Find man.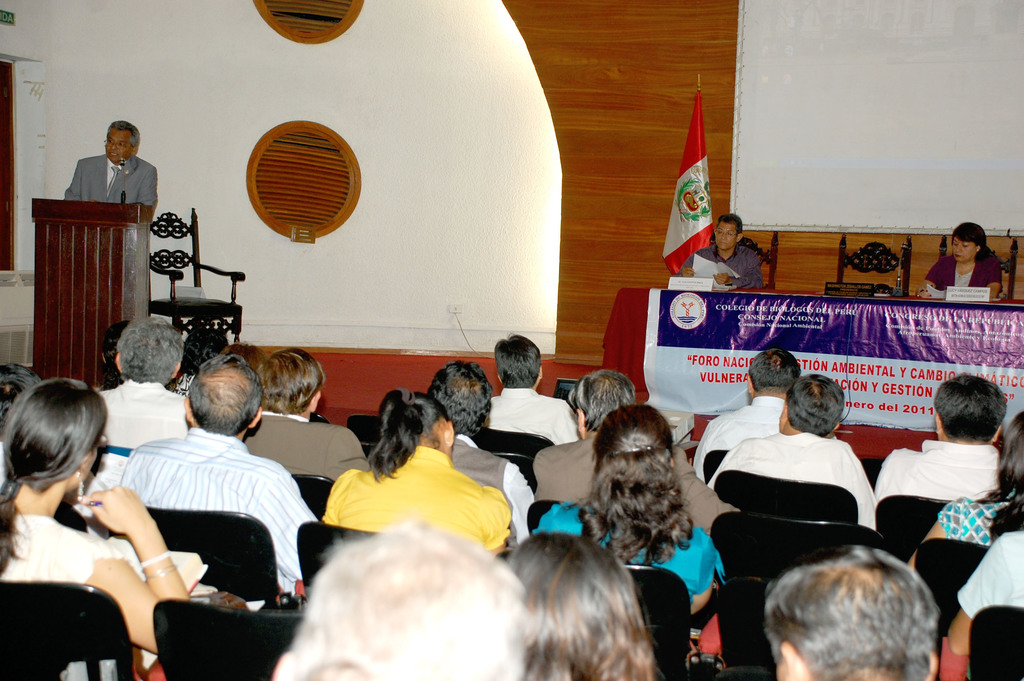
l=764, t=548, r=937, b=680.
